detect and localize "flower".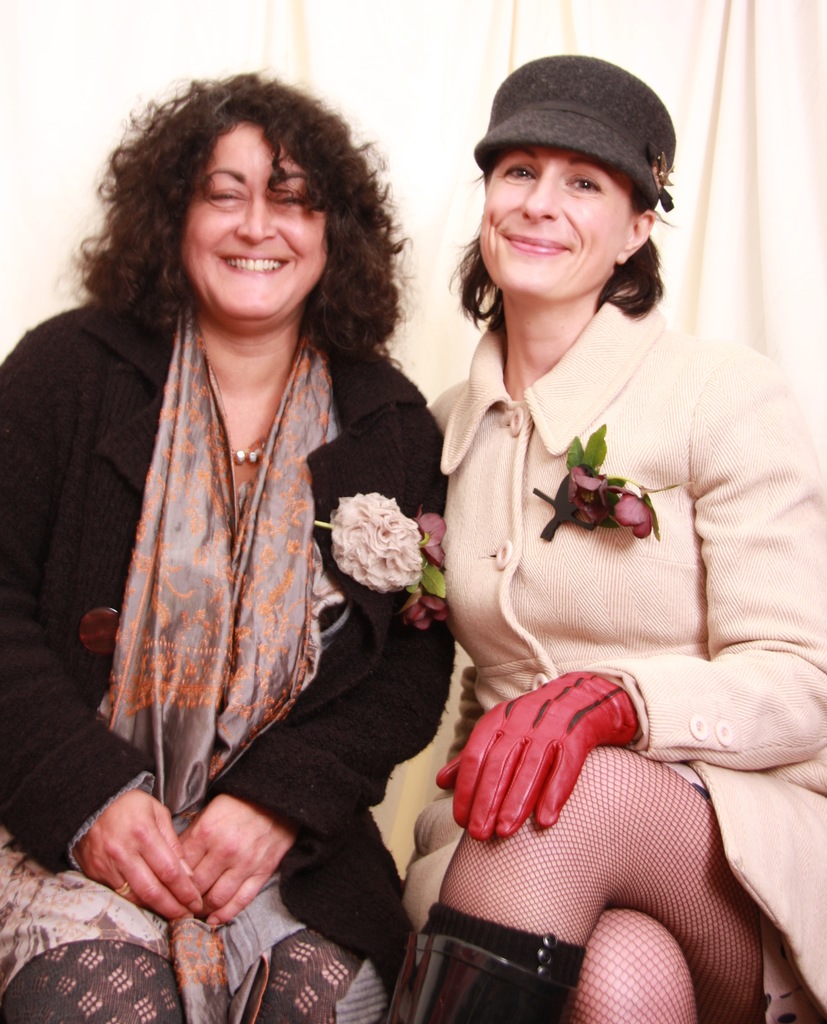
Localized at <bbox>329, 497, 426, 597</bbox>.
